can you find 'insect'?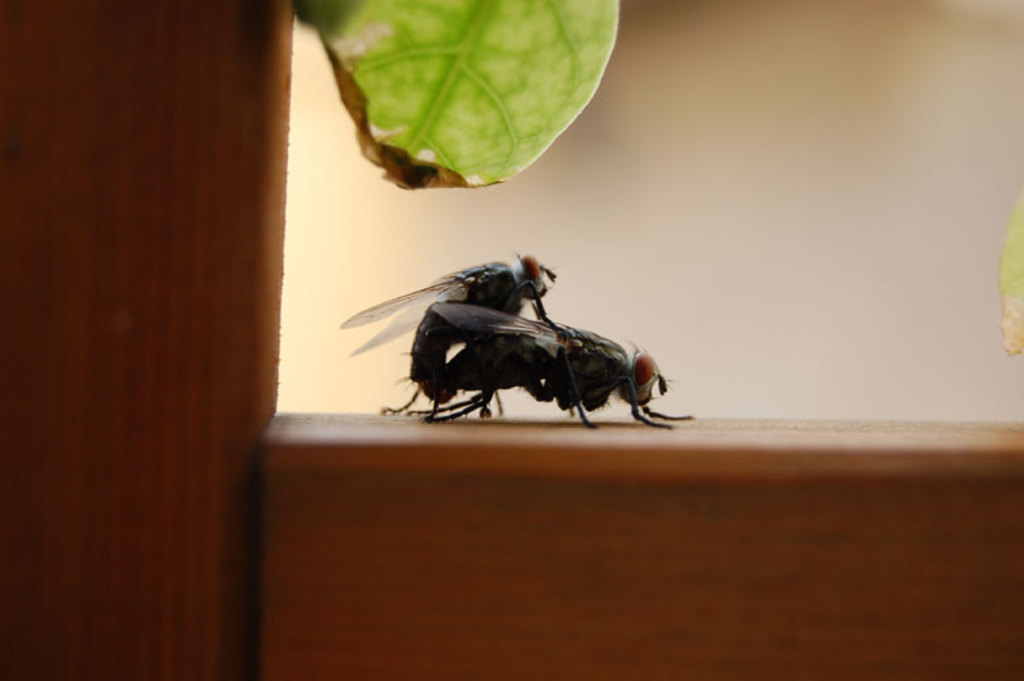
Yes, bounding box: locate(333, 251, 556, 426).
